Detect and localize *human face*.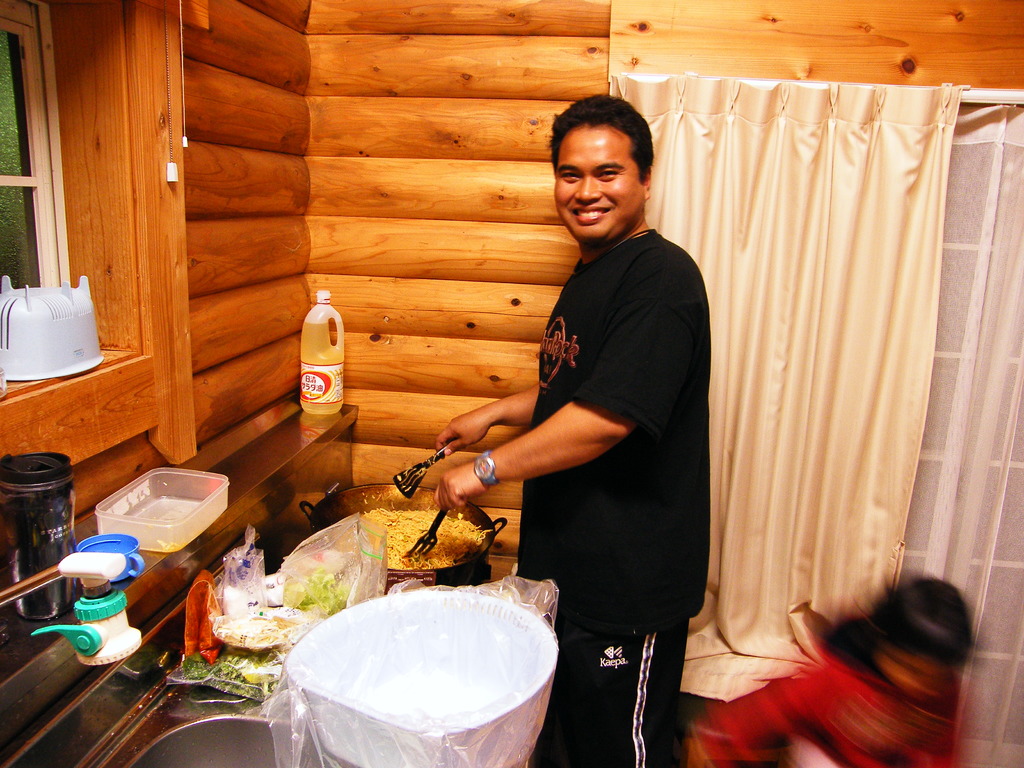
Localized at {"x1": 881, "y1": 657, "x2": 952, "y2": 699}.
